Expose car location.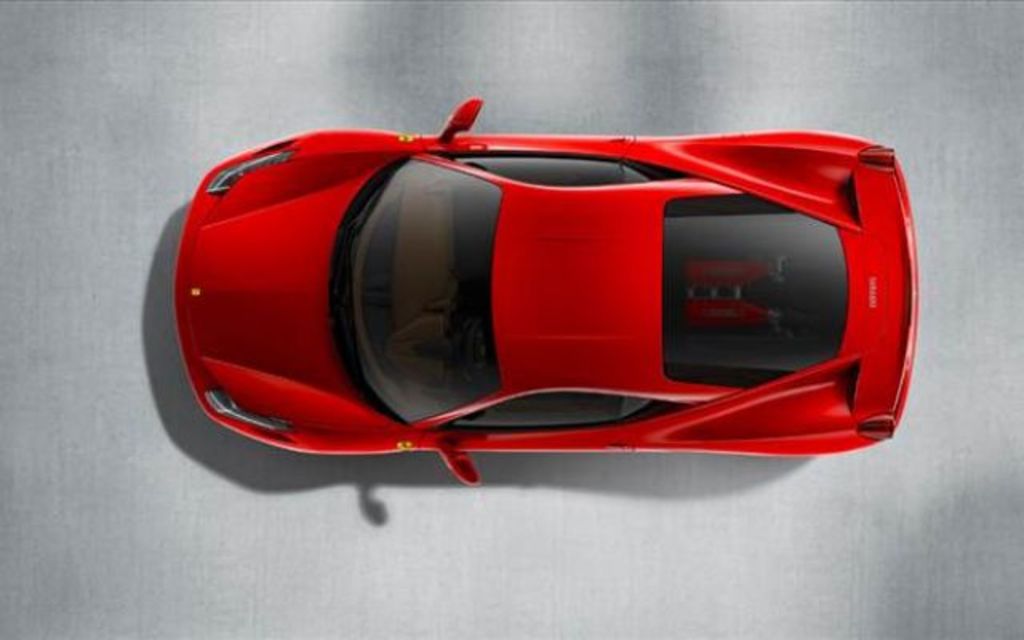
Exposed at locate(173, 94, 920, 491).
